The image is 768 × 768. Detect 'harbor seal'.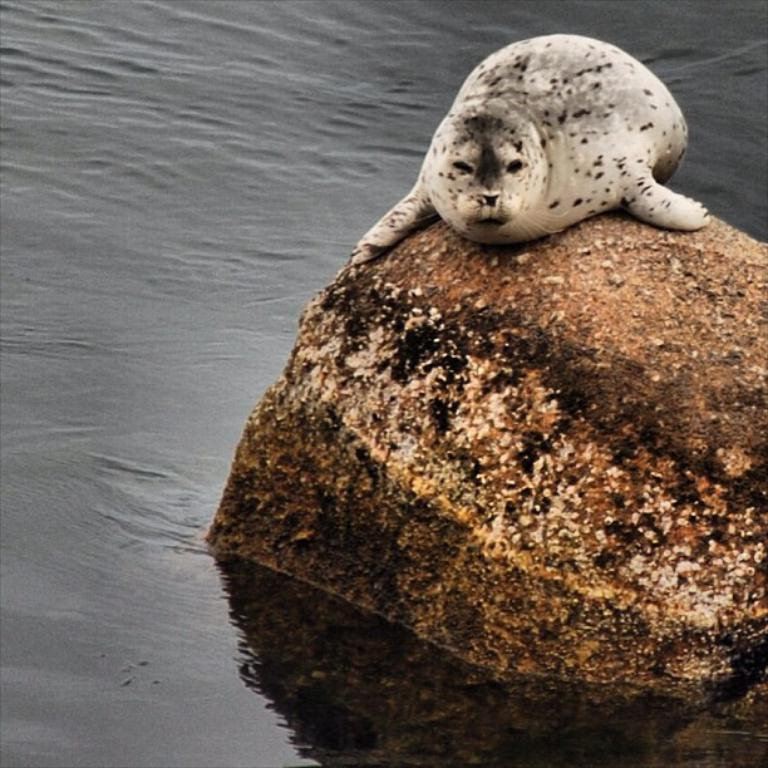
Detection: 392:41:725:255.
